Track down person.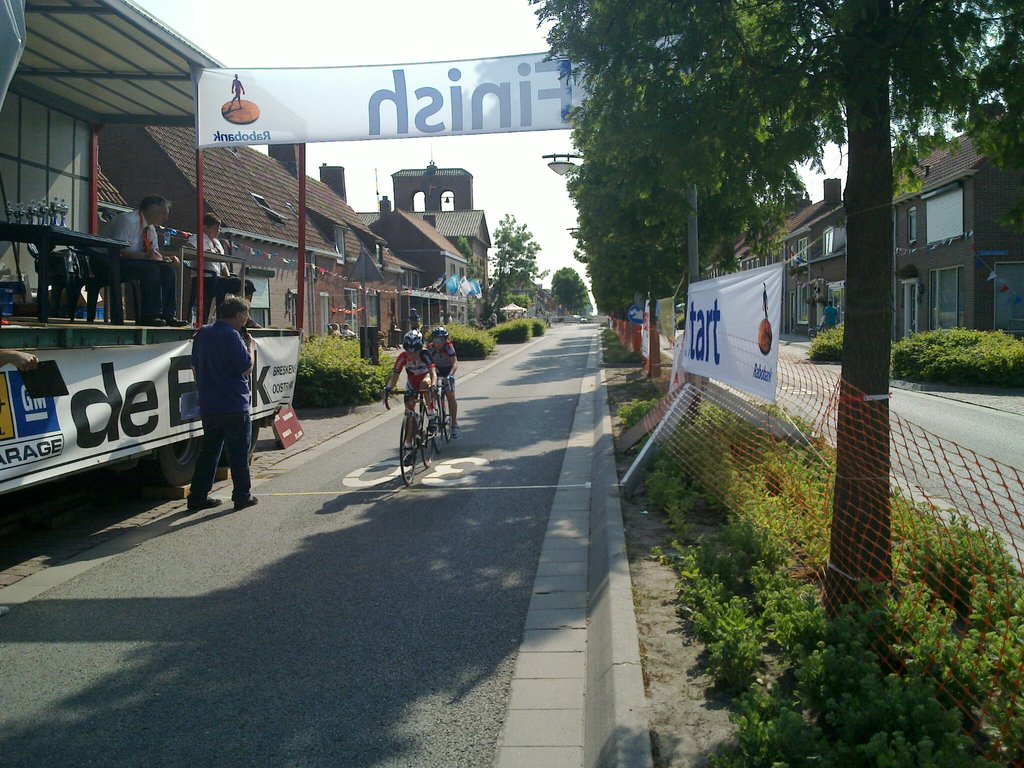
Tracked to crop(182, 204, 234, 324).
